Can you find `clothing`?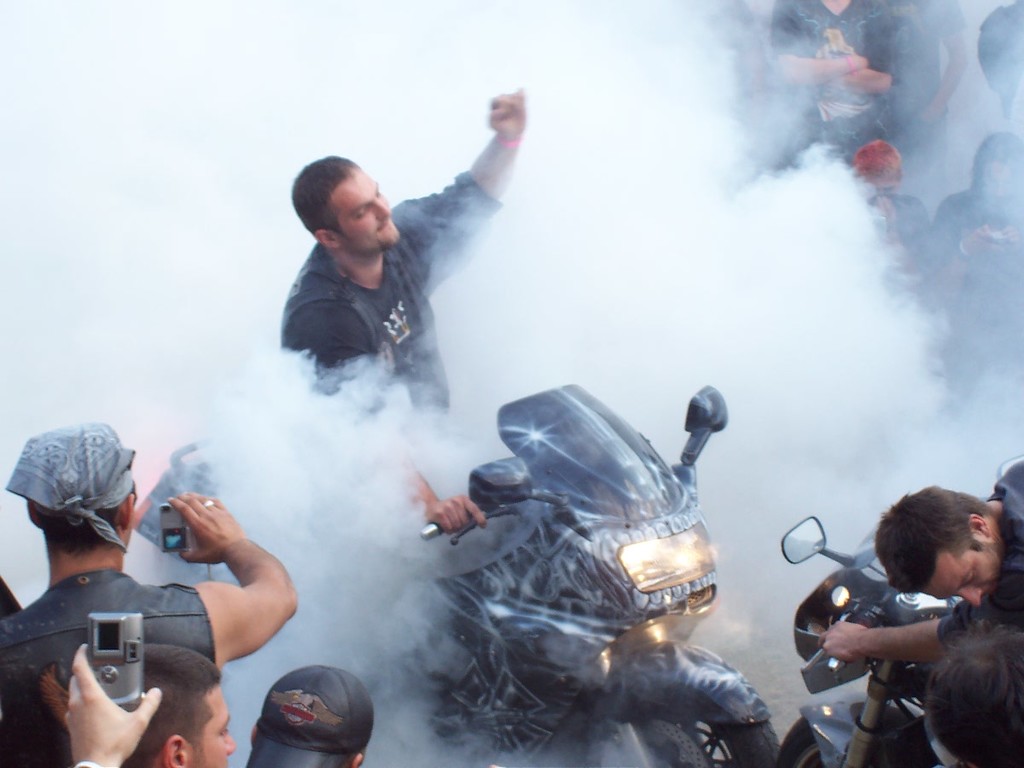
Yes, bounding box: (6, 422, 142, 547).
